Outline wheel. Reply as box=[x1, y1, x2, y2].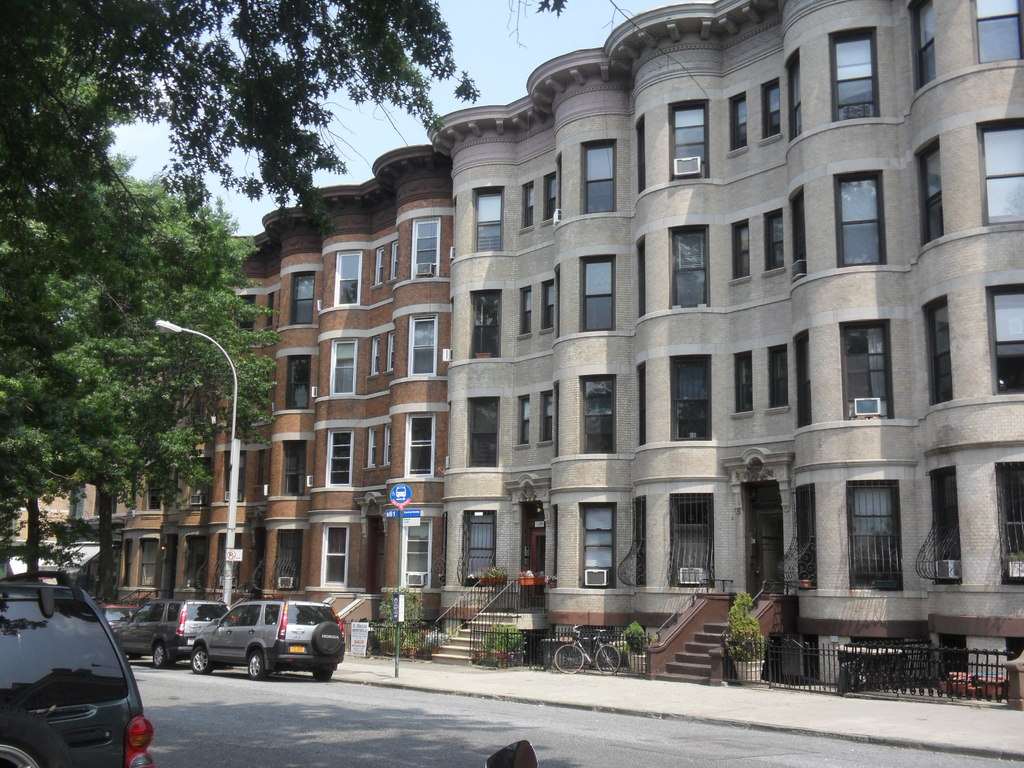
box=[152, 643, 175, 668].
